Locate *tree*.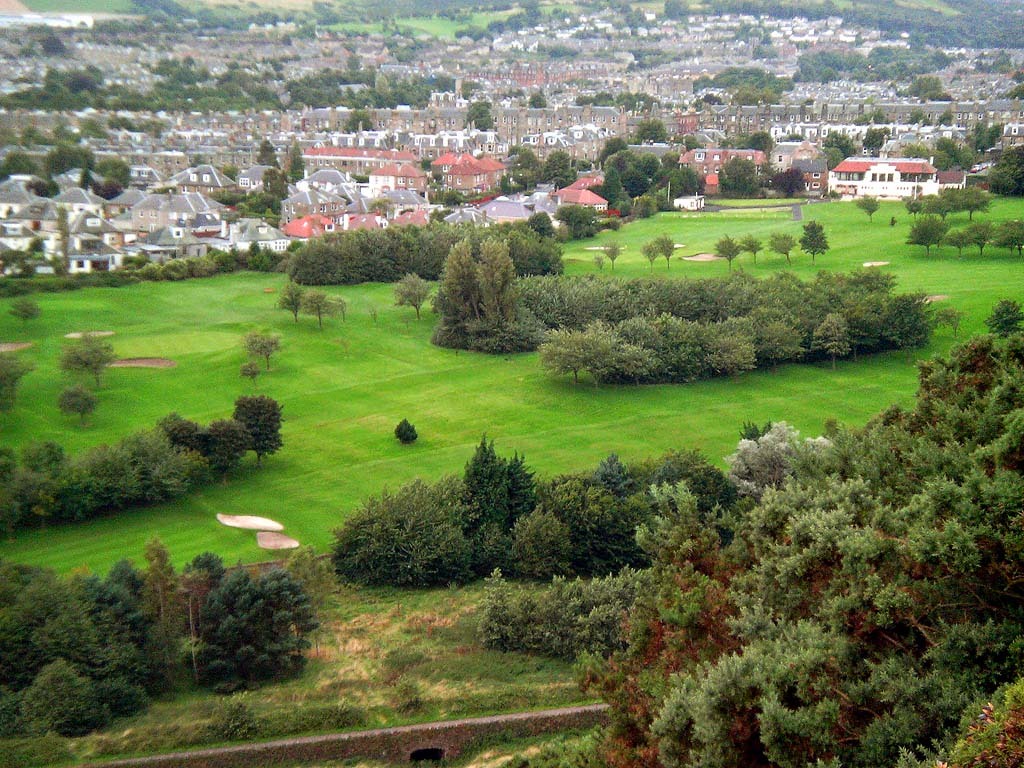
Bounding box: <box>600,133,624,156</box>.
